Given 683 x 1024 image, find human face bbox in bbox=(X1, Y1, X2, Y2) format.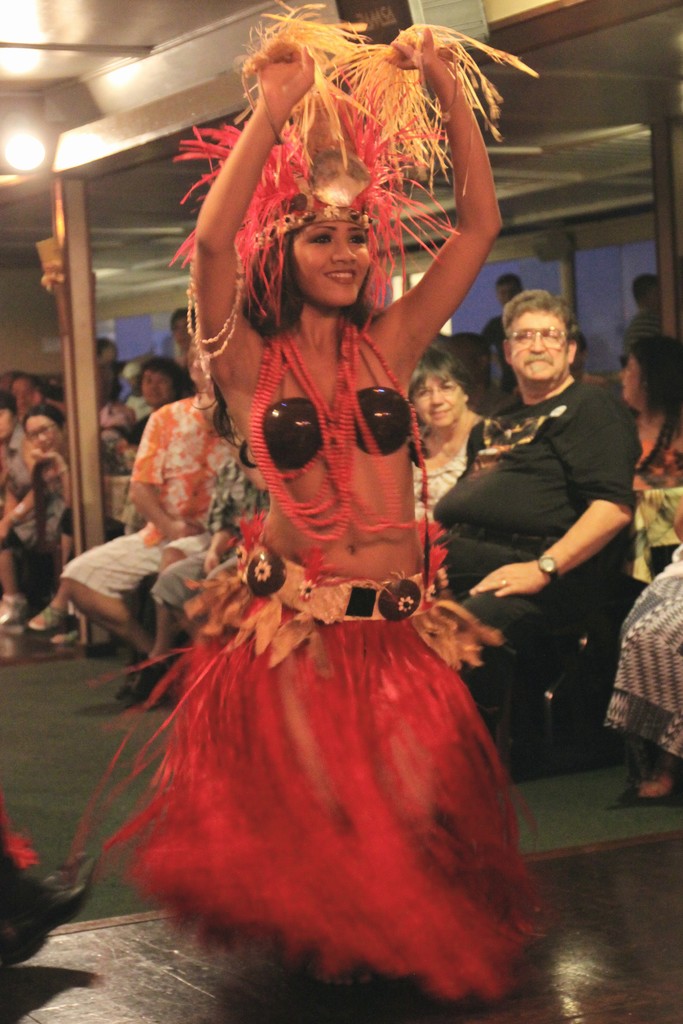
bbox=(506, 307, 568, 385).
